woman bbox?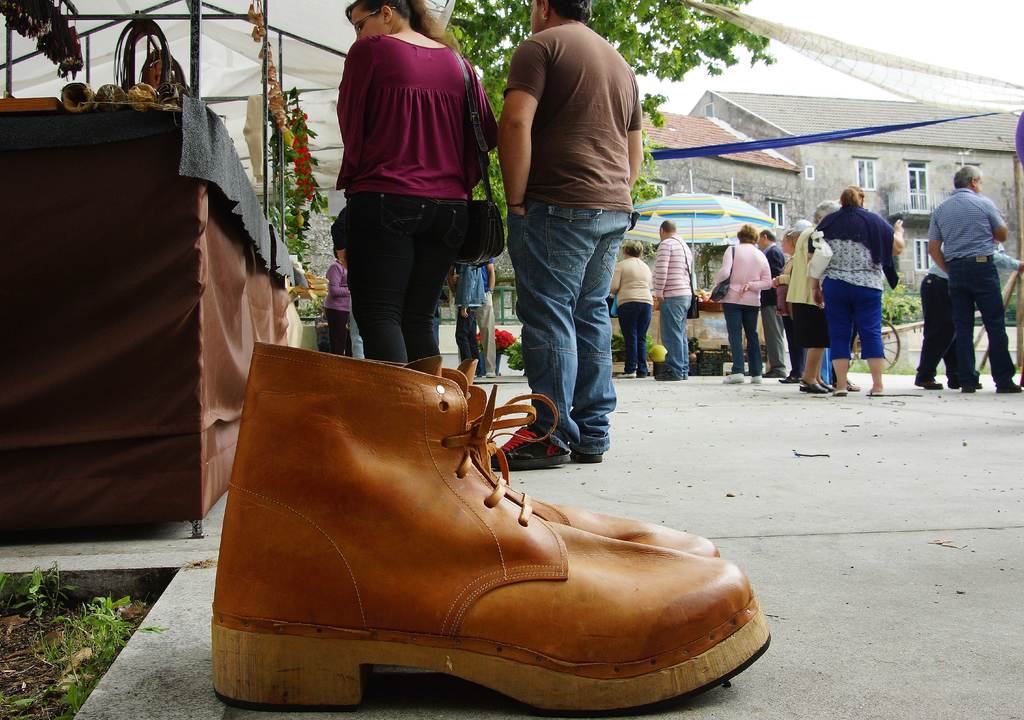
{"left": 303, "top": 27, "right": 512, "bottom": 380}
